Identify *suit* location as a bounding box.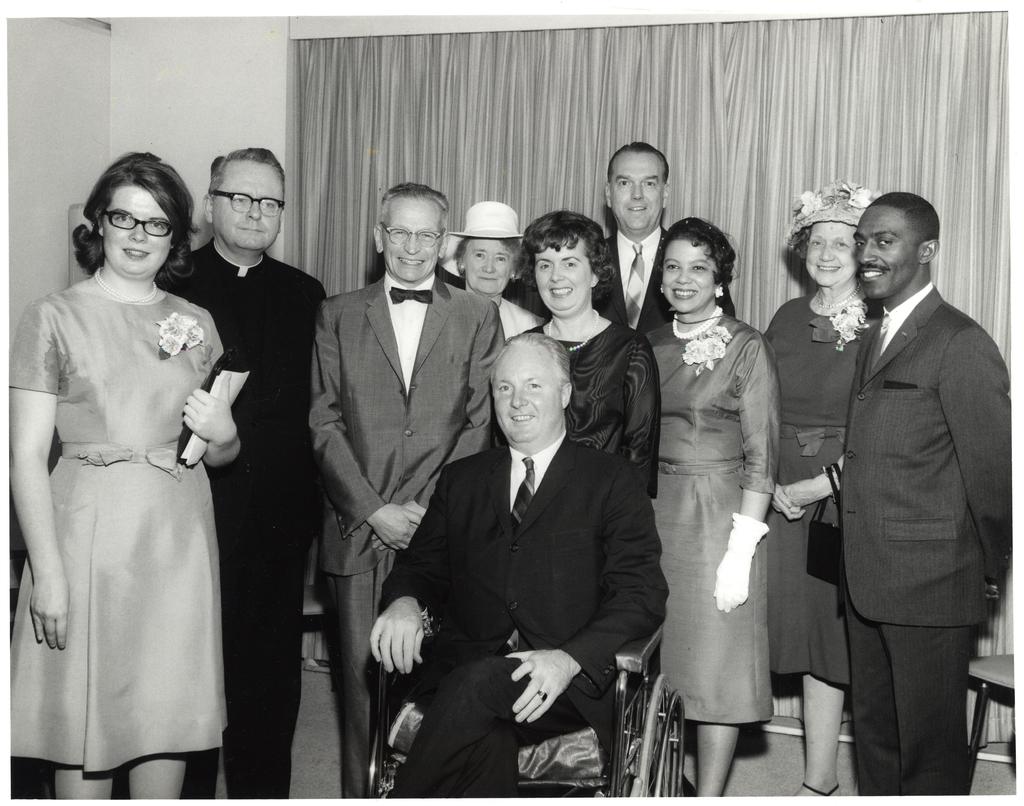
box=[283, 175, 482, 752].
